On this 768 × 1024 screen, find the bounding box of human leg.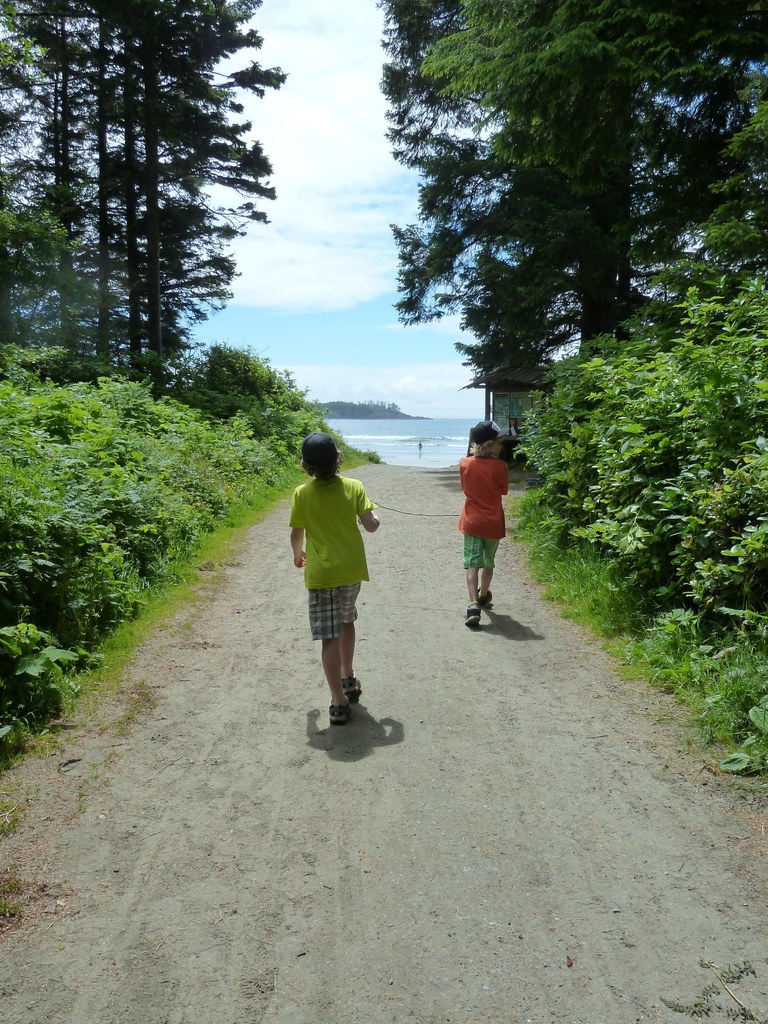
Bounding box: bbox=[479, 524, 493, 612].
